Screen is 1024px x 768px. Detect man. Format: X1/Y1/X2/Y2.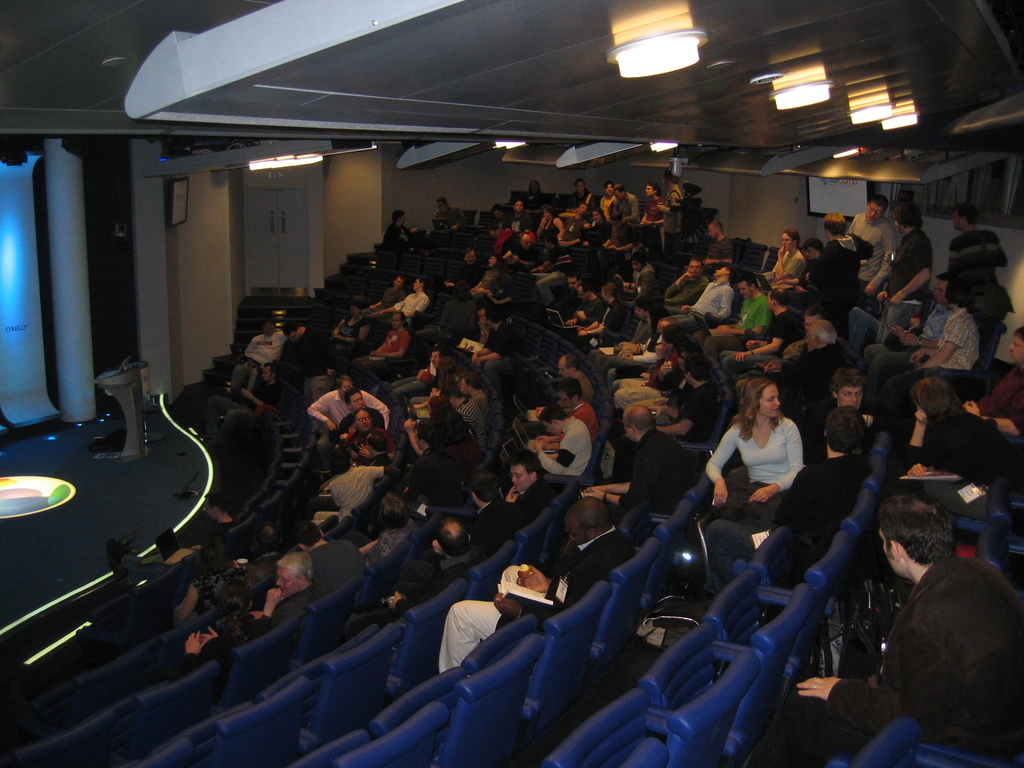
703/219/732/273.
